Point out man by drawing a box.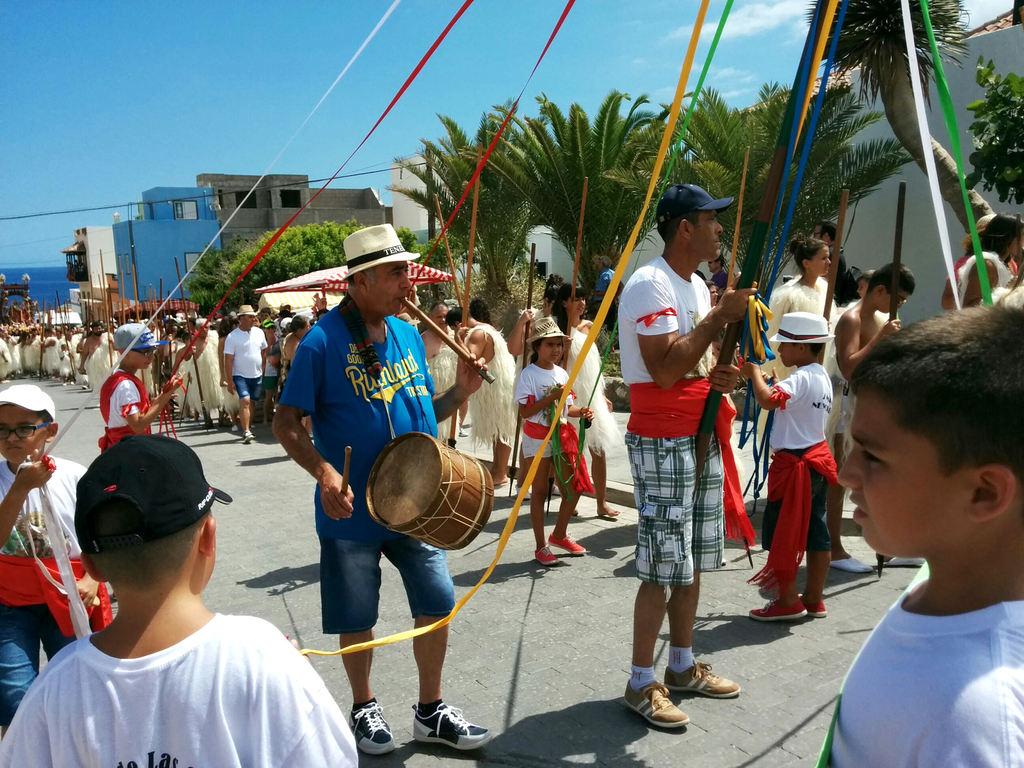
607,193,753,741.
